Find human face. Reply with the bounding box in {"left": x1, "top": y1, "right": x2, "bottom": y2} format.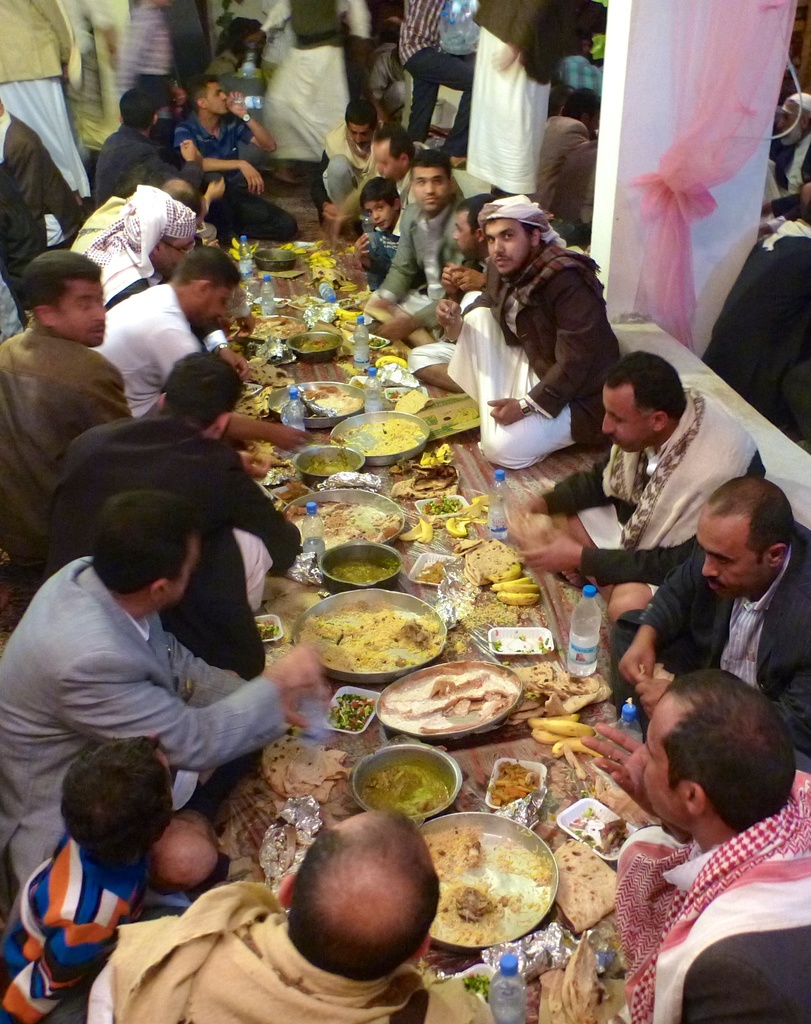
{"left": 595, "top": 383, "right": 651, "bottom": 460}.
